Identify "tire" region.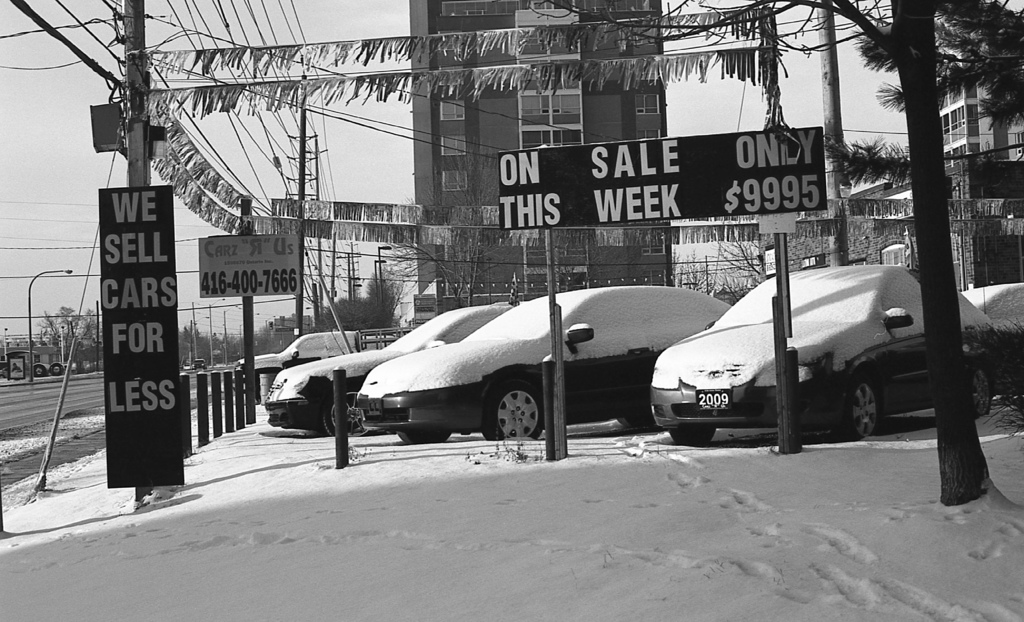
Region: (x1=33, y1=361, x2=47, y2=377).
